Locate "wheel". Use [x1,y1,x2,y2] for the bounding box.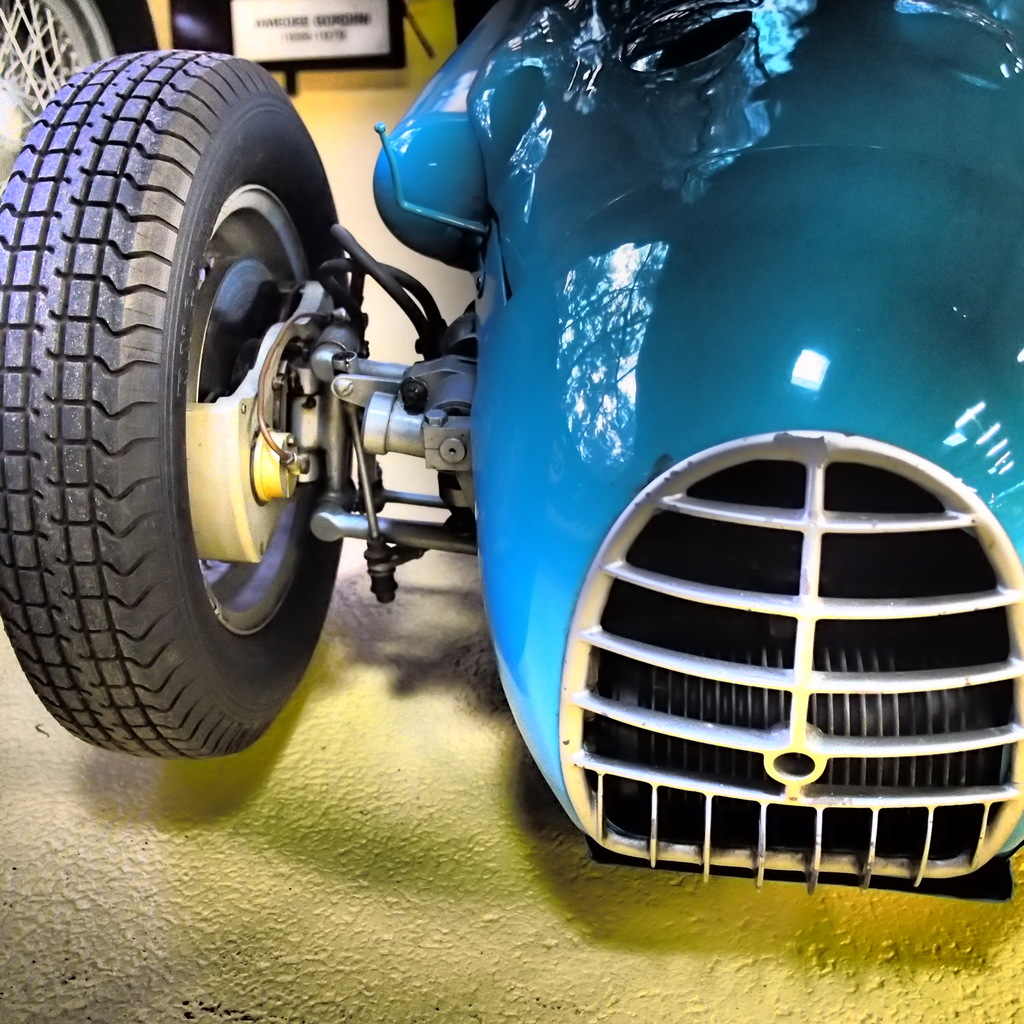
[0,44,340,762].
